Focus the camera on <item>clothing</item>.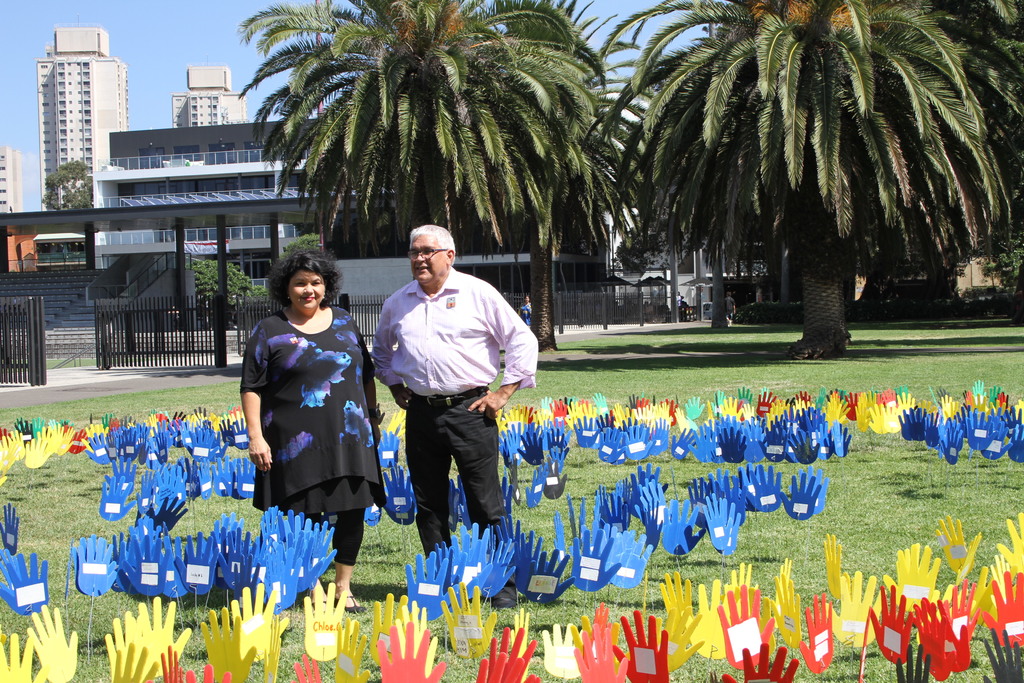
Focus region: box=[678, 294, 681, 309].
